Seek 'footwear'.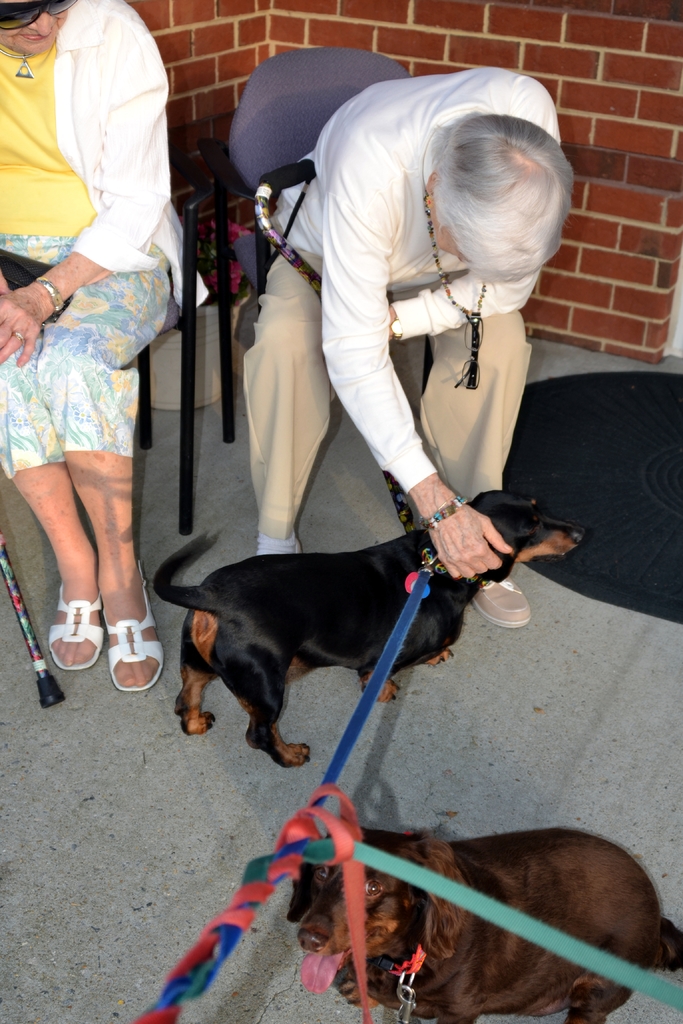
{"x1": 25, "y1": 579, "x2": 144, "y2": 720}.
